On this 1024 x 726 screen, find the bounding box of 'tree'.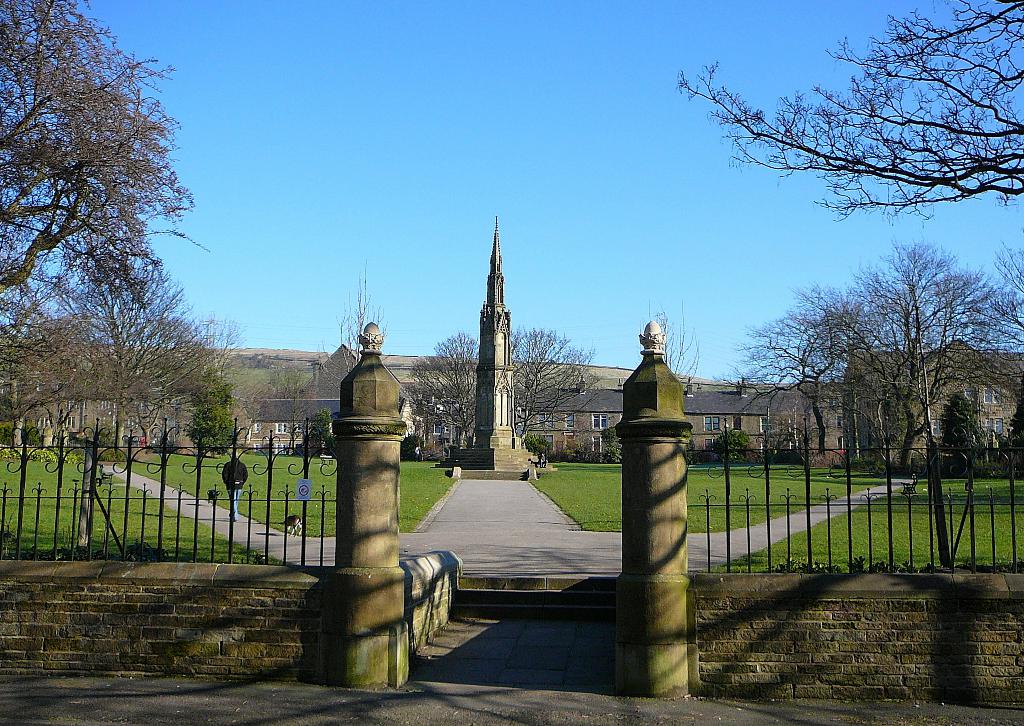
Bounding box: (x1=403, y1=326, x2=483, y2=461).
